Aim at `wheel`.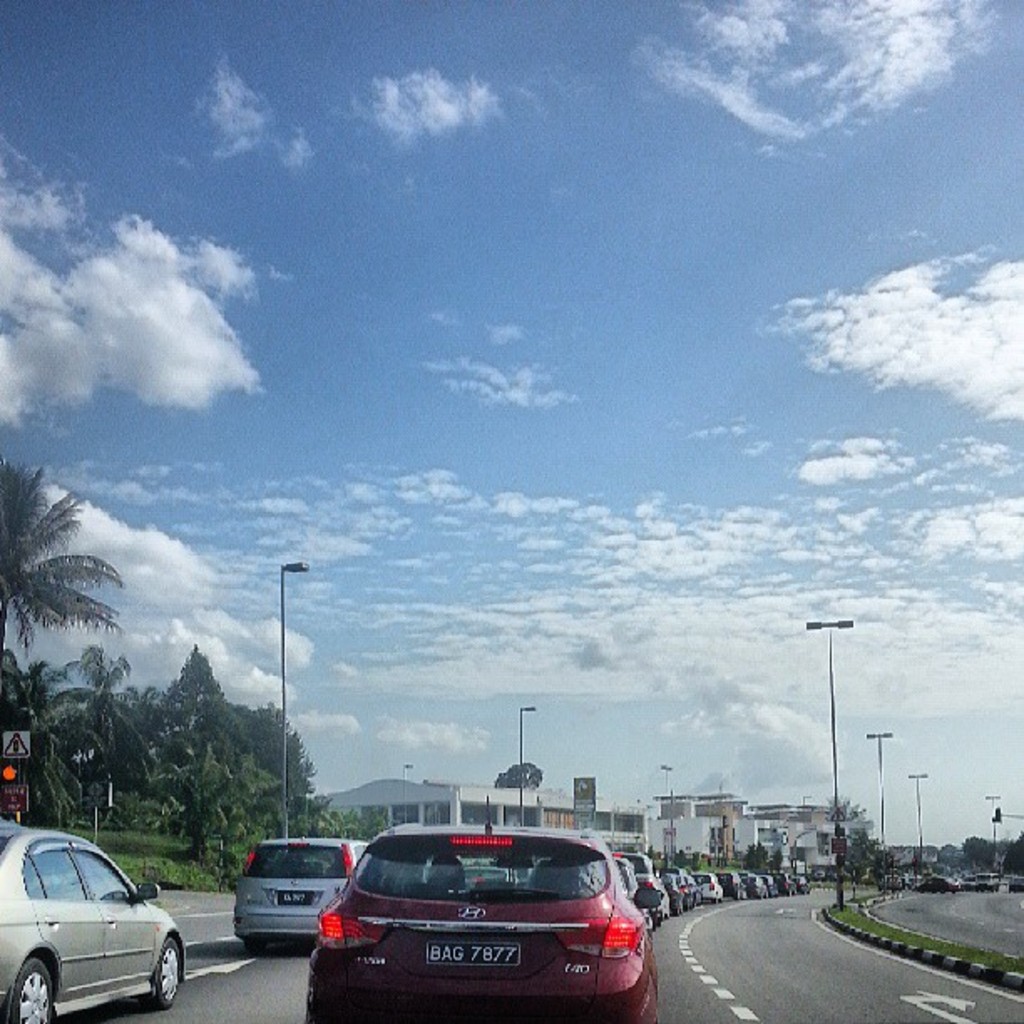
Aimed at [137, 934, 184, 1014].
